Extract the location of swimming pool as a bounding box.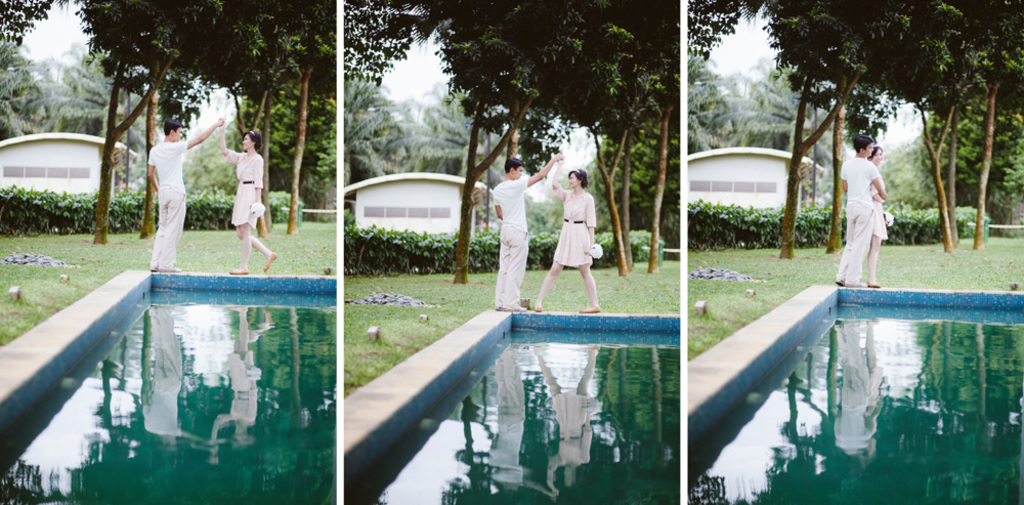
rect(26, 271, 337, 496).
